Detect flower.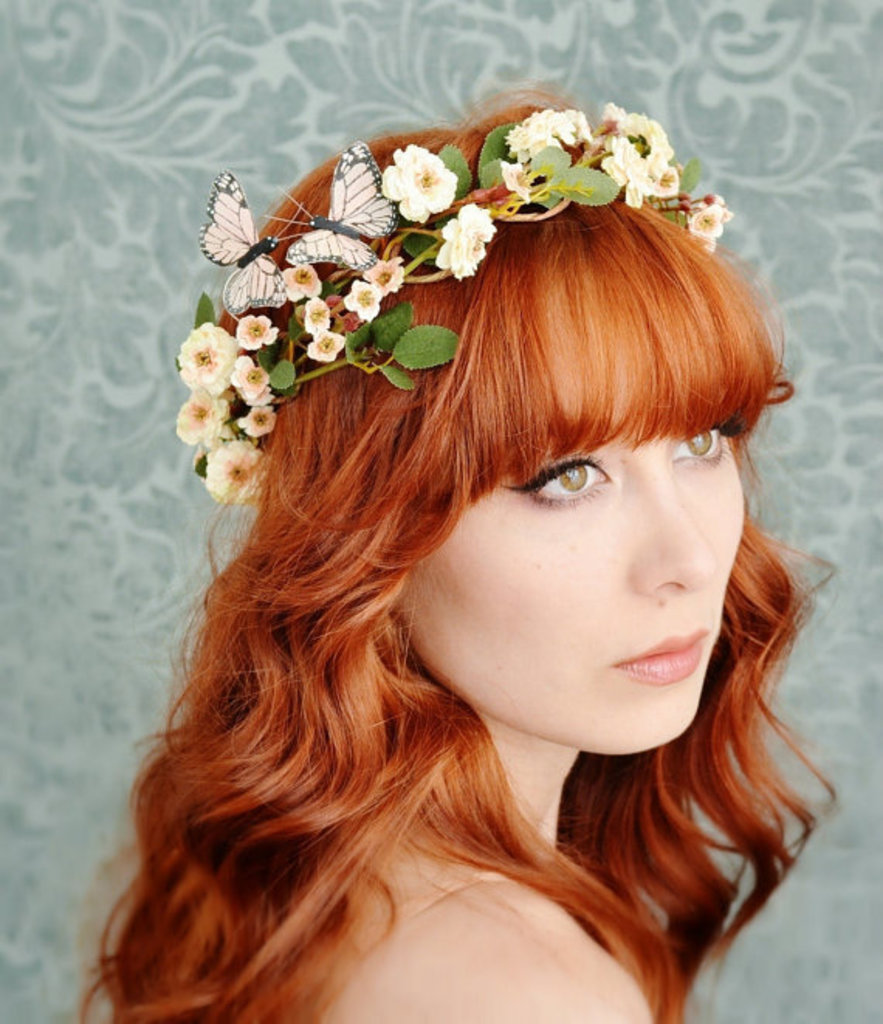
Detected at bbox=[203, 438, 271, 508].
